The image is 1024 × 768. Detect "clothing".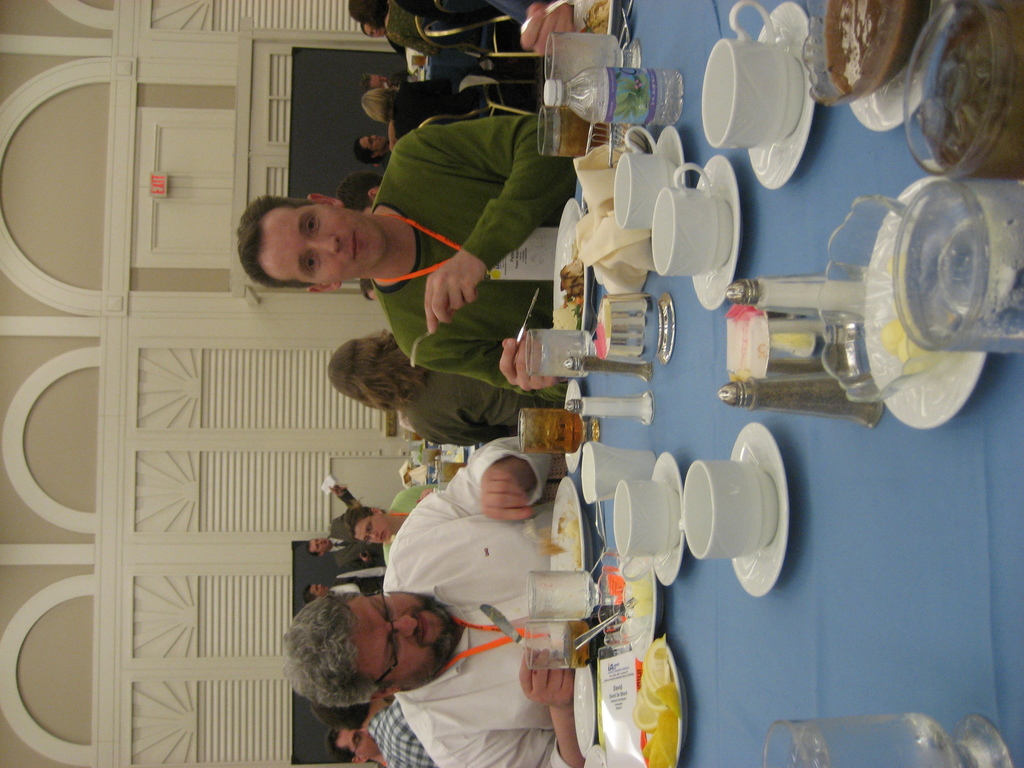
Detection: {"left": 371, "top": 699, "right": 439, "bottom": 767}.
